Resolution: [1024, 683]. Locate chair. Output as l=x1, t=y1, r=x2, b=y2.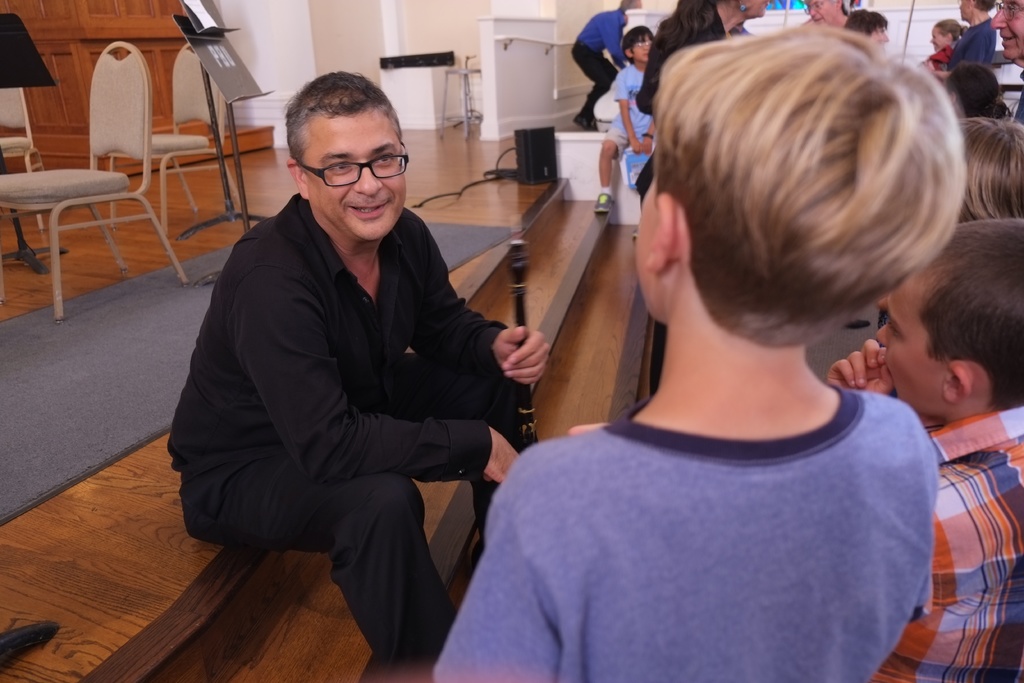
l=8, t=52, r=200, b=333.
